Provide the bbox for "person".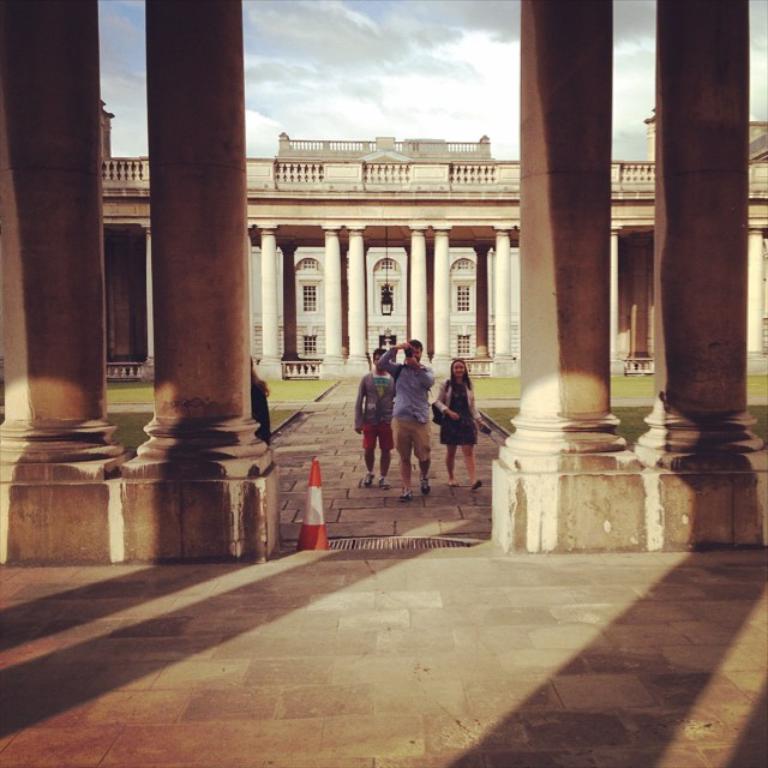
(356,349,394,486).
